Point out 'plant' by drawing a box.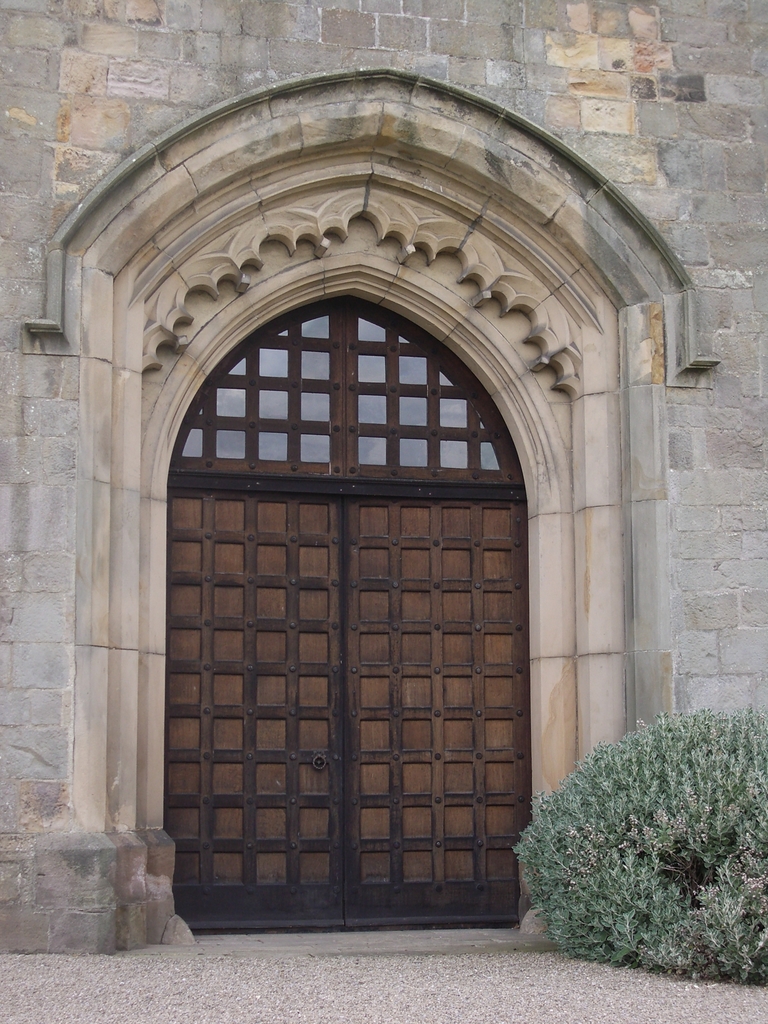
Rect(511, 702, 767, 993).
